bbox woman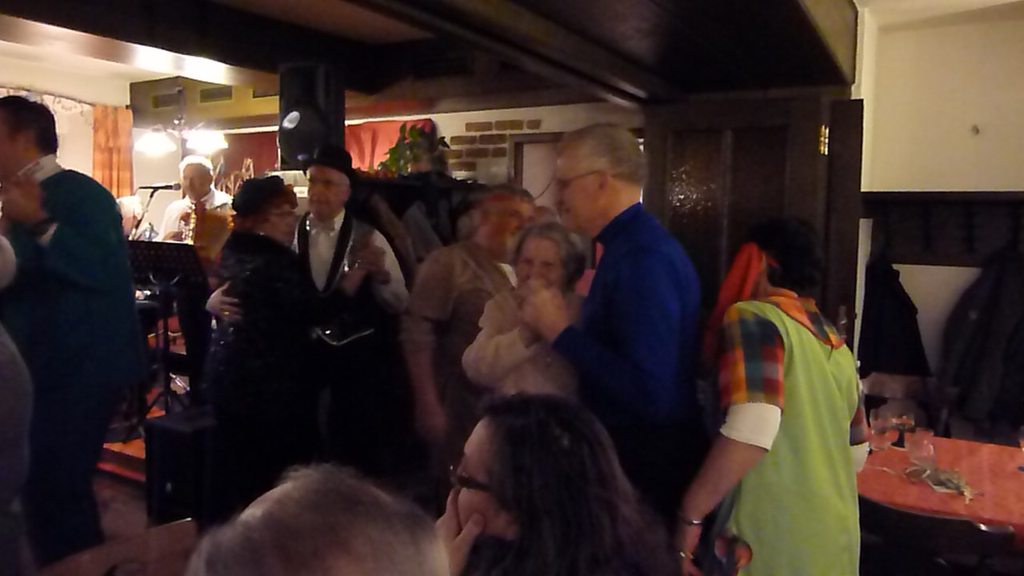
216/181/386/498
